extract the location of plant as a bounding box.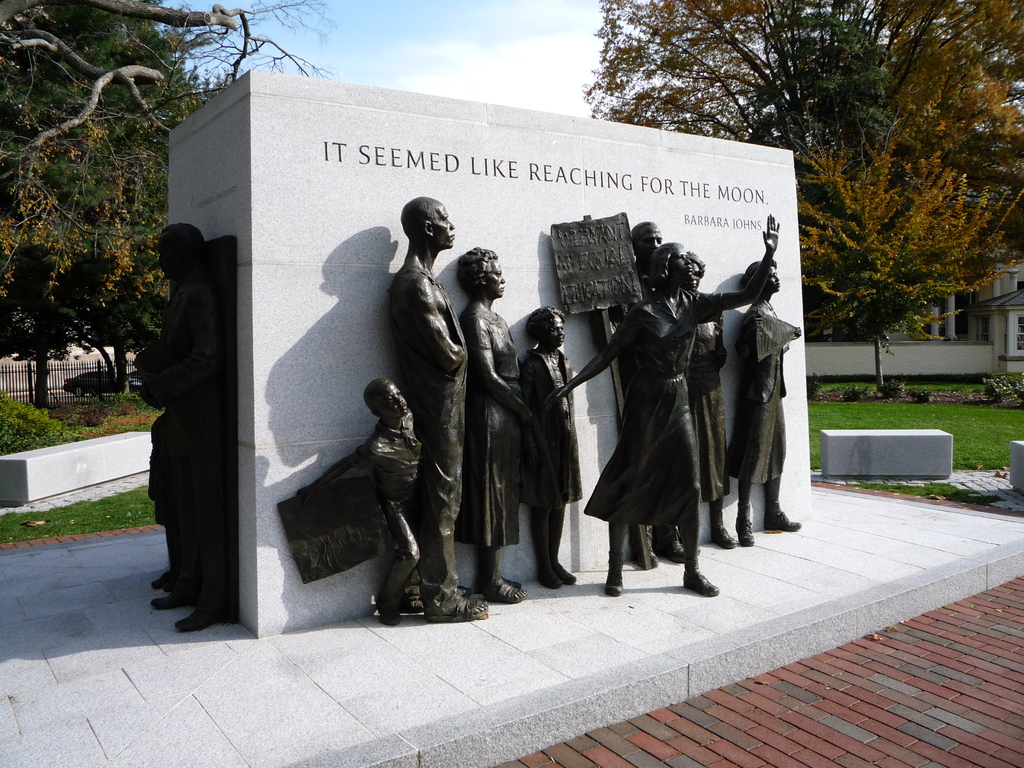
<box>793,125,1023,390</box>.
